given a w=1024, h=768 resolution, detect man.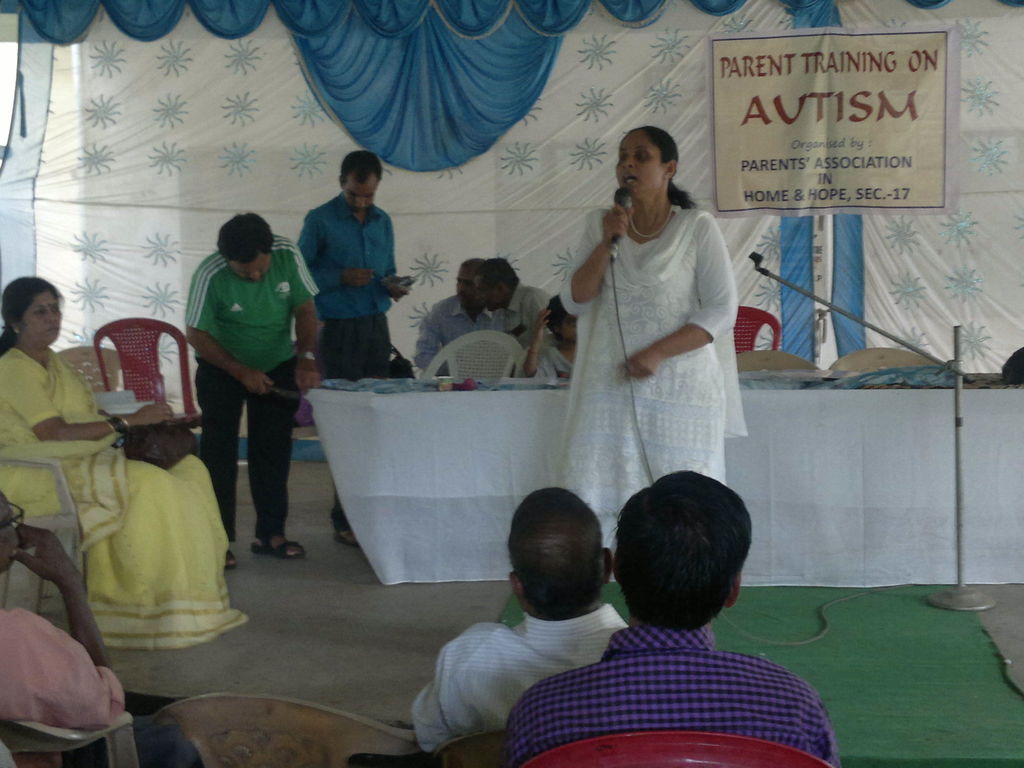
415/256/497/382.
